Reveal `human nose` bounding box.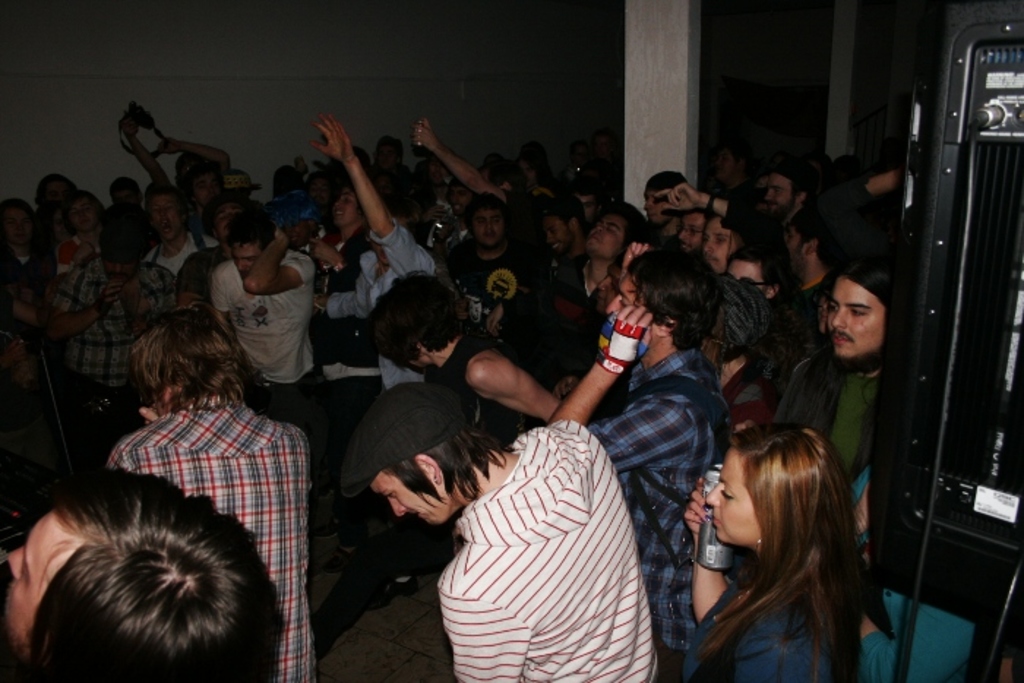
Revealed: select_region(158, 209, 167, 224).
